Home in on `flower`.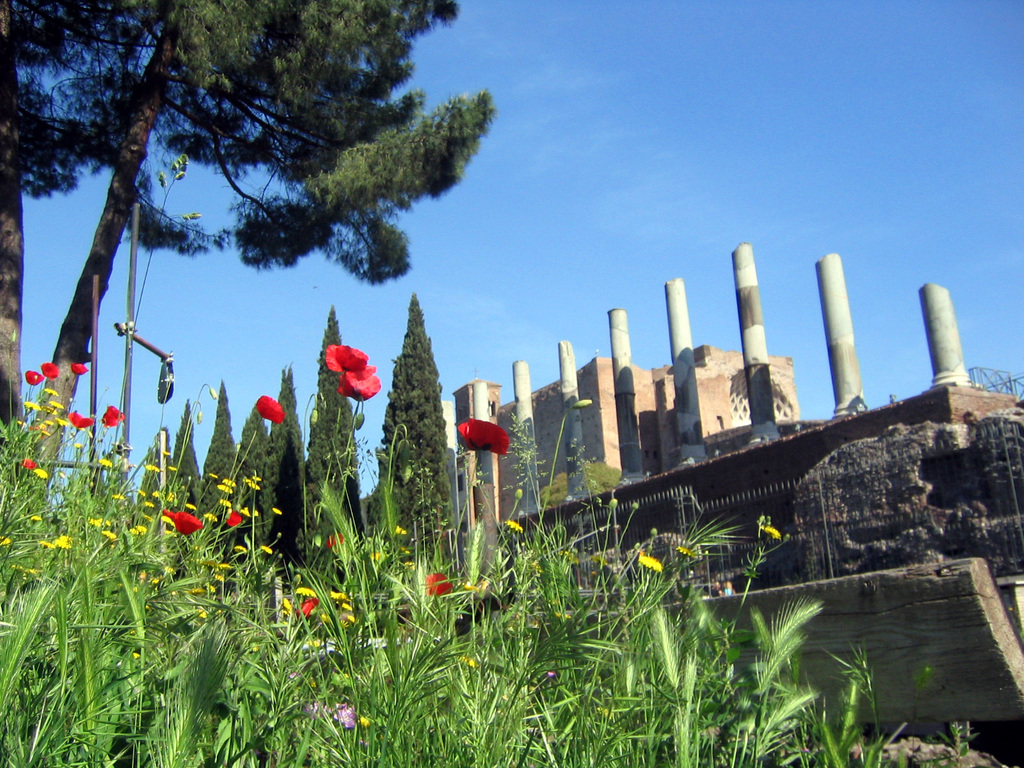
Homed in at rect(640, 556, 666, 572).
